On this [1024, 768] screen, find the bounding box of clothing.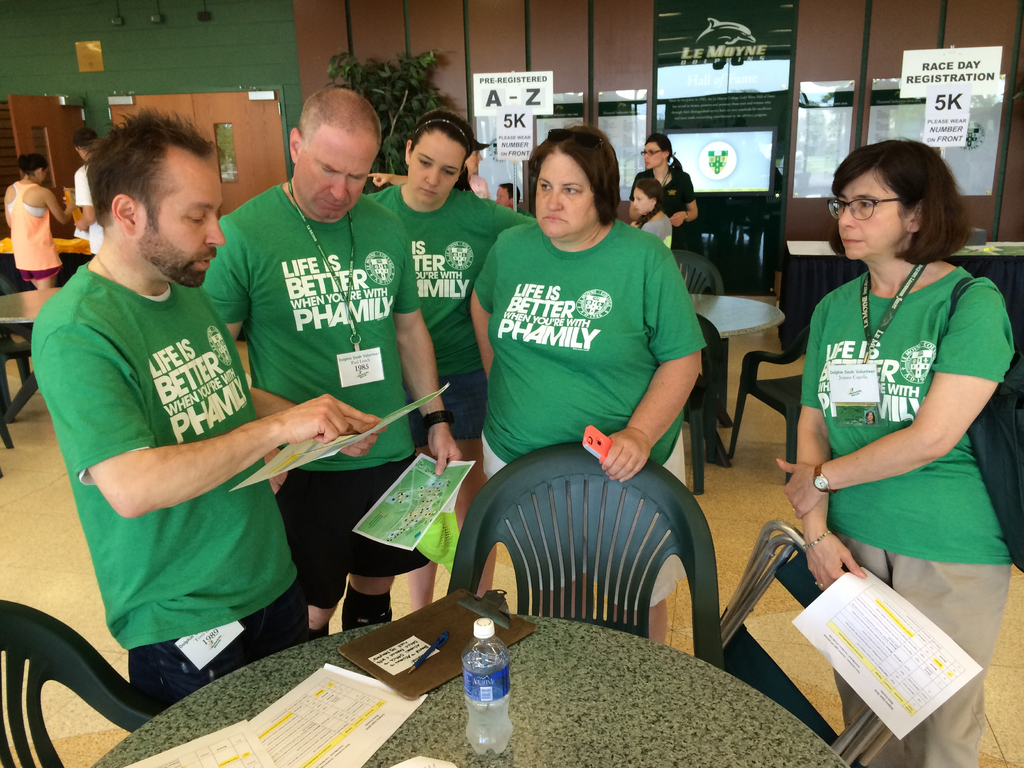
Bounding box: crop(28, 278, 305, 712).
